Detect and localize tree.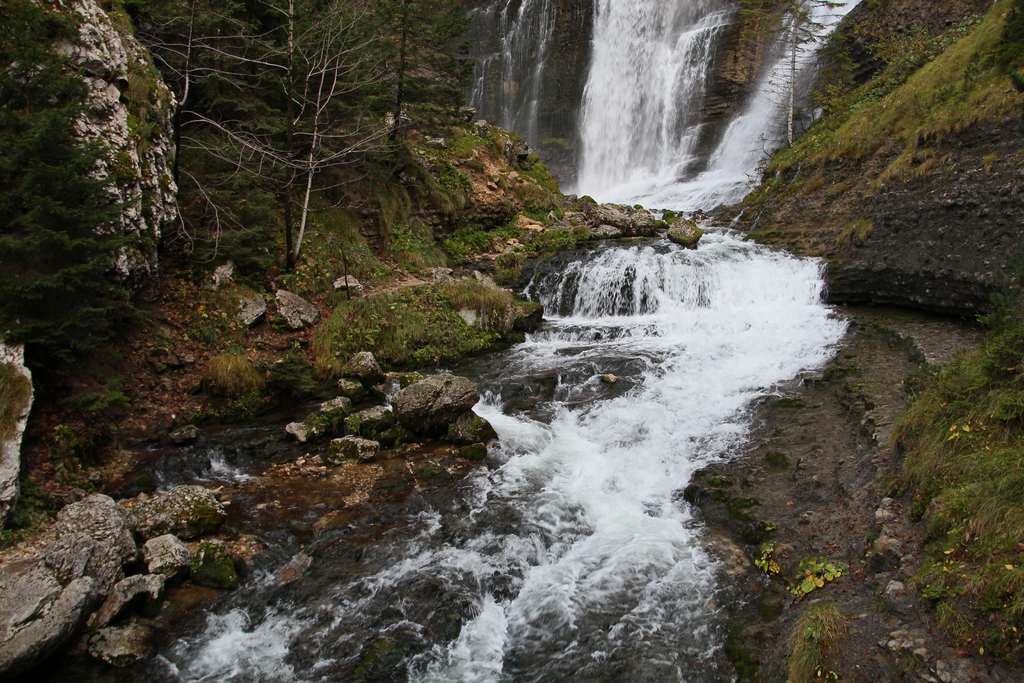
Localized at locate(742, 0, 856, 168).
